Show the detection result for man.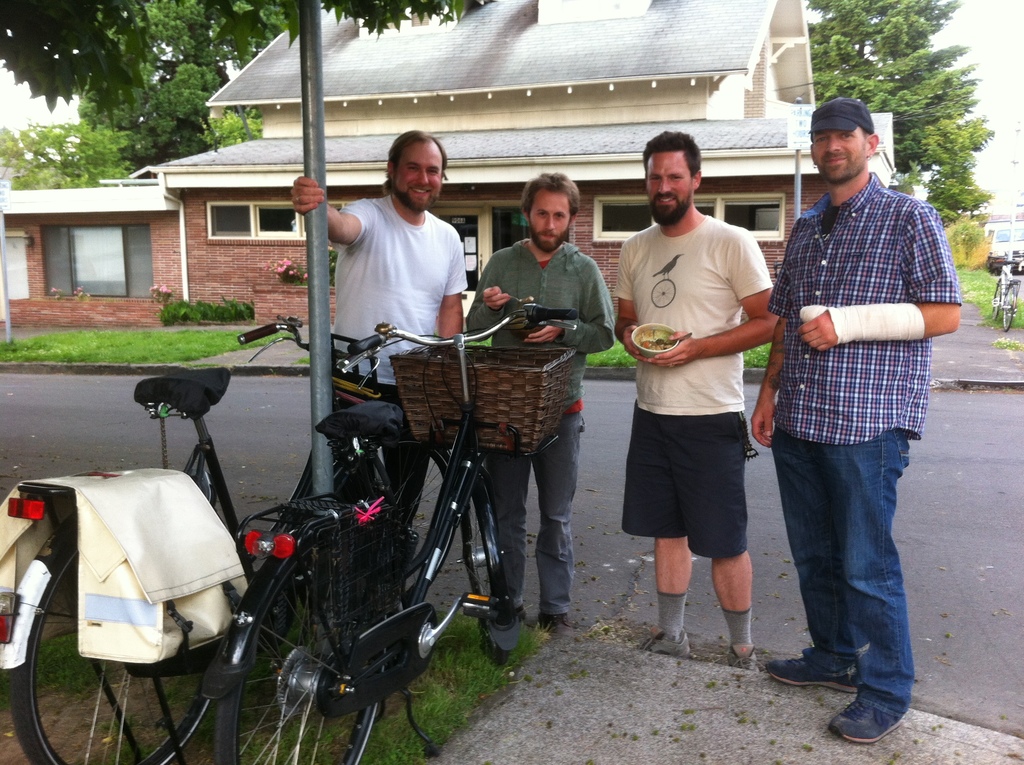
[left=291, top=124, right=474, bottom=568].
